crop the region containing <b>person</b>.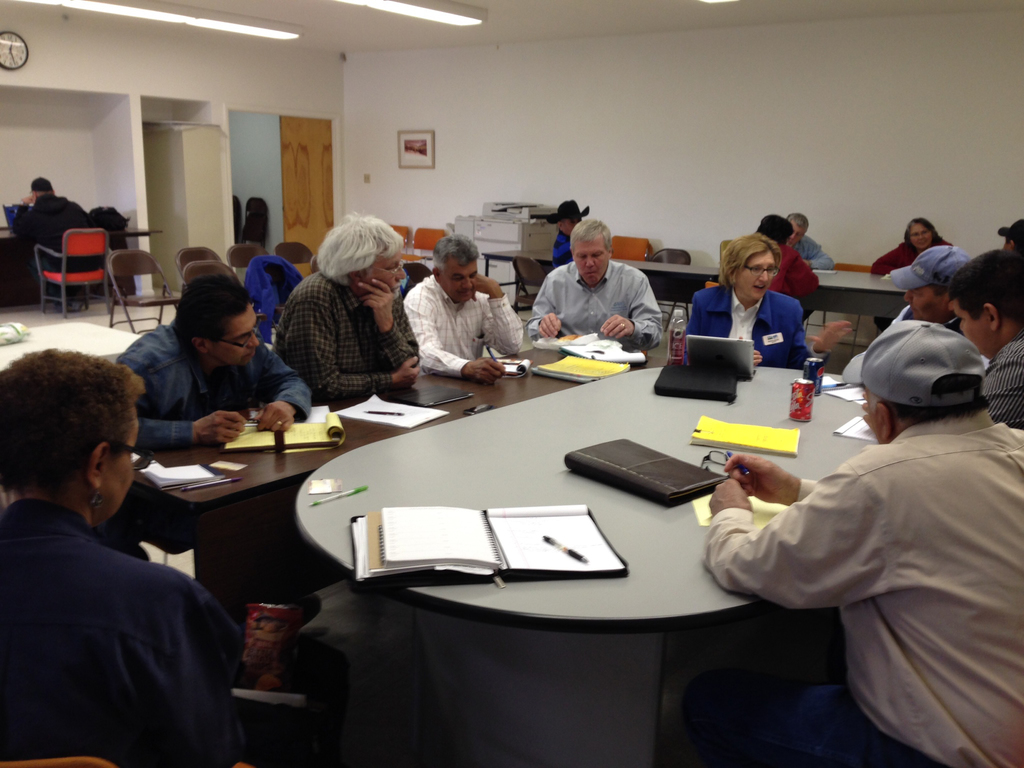
Crop region: locate(679, 229, 849, 369).
